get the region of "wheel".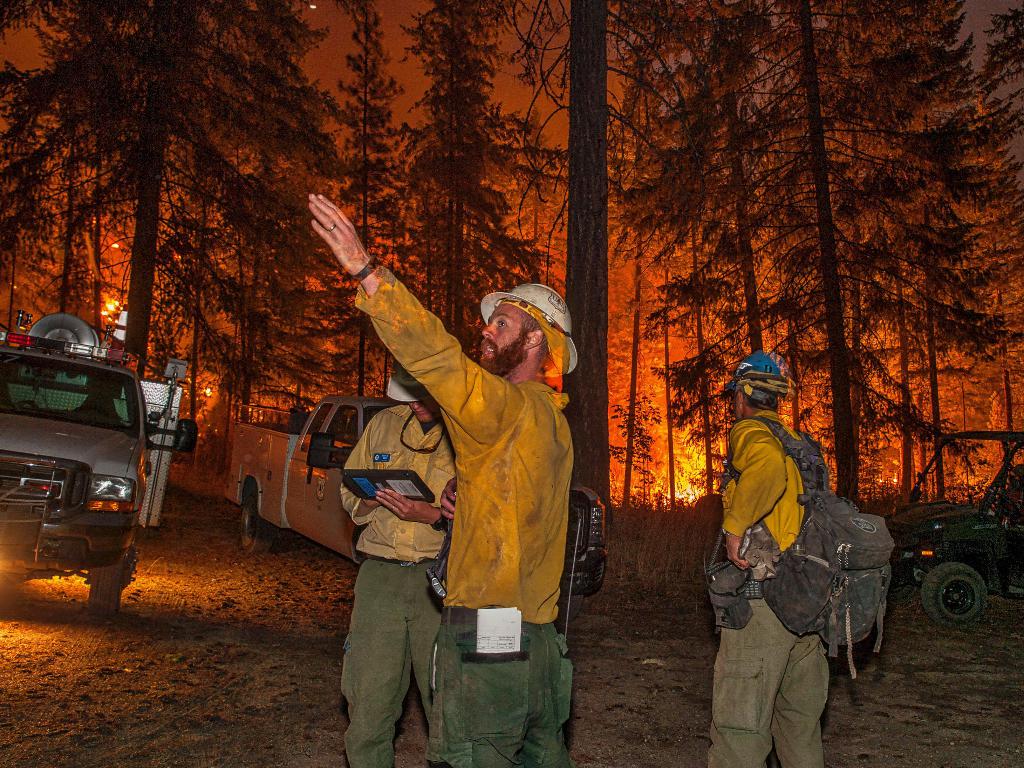
box(84, 538, 137, 616).
